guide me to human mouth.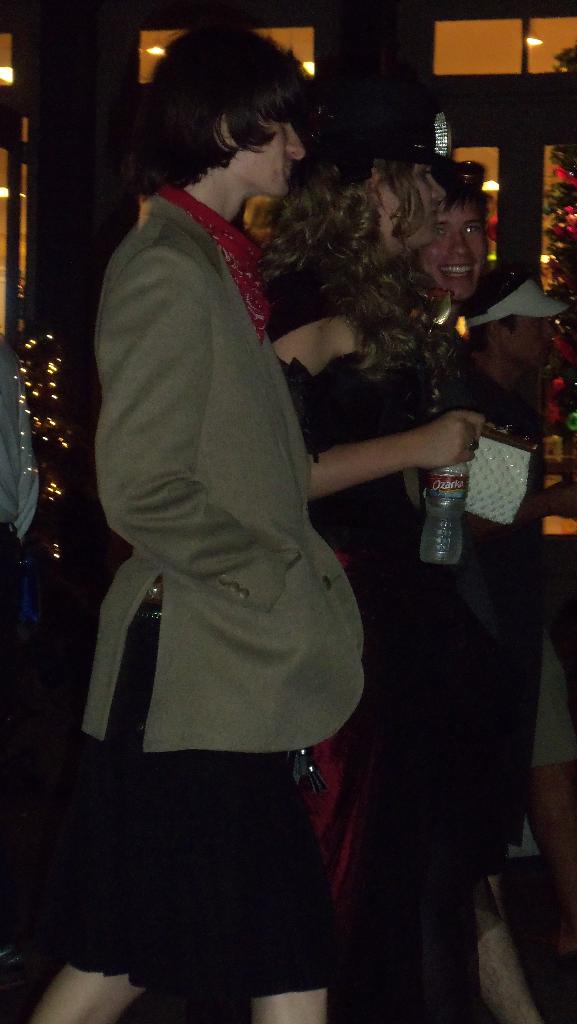
Guidance: crop(437, 259, 480, 283).
